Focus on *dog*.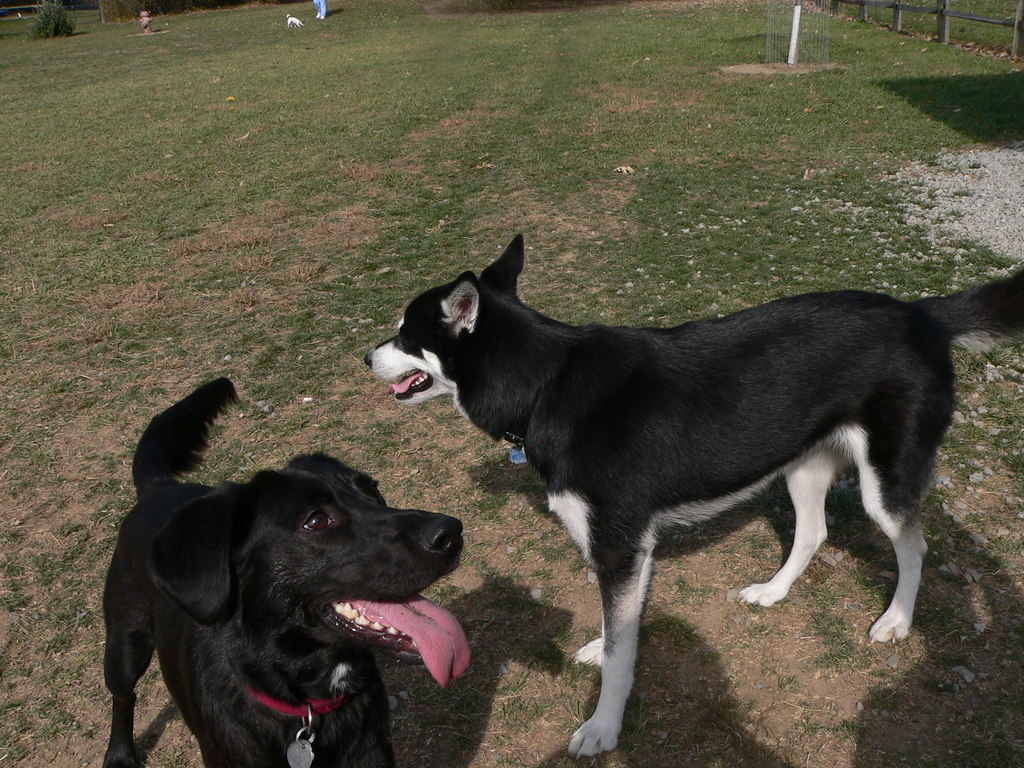
Focused at left=102, top=373, right=472, bottom=767.
